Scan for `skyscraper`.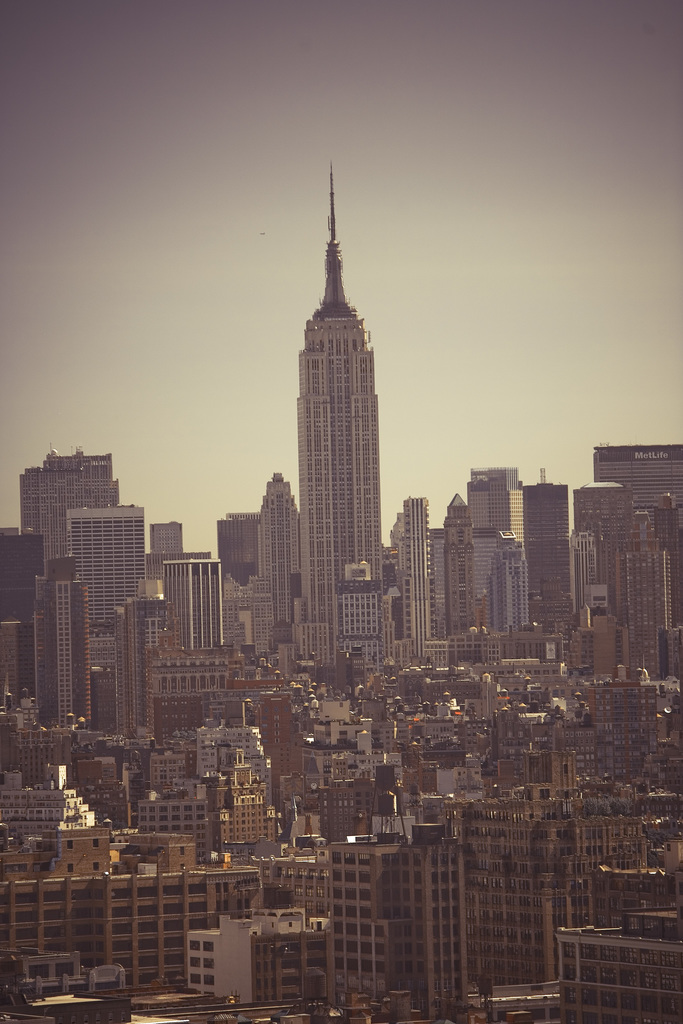
Scan result: crop(261, 168, 431, 689).
